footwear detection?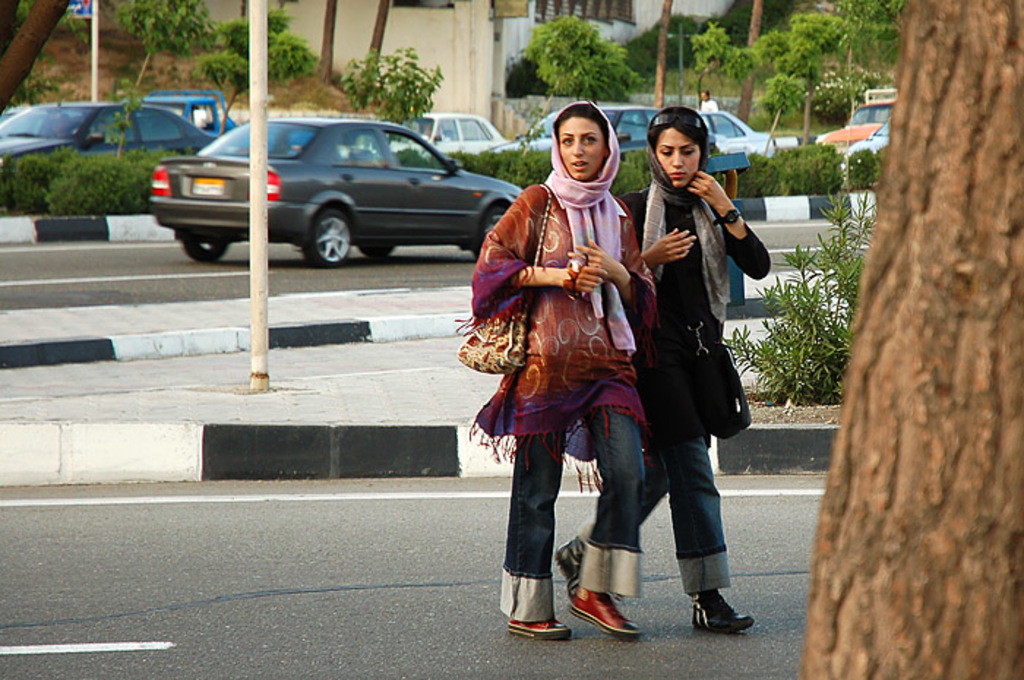
bbox=[553, 538, 590, 591]
